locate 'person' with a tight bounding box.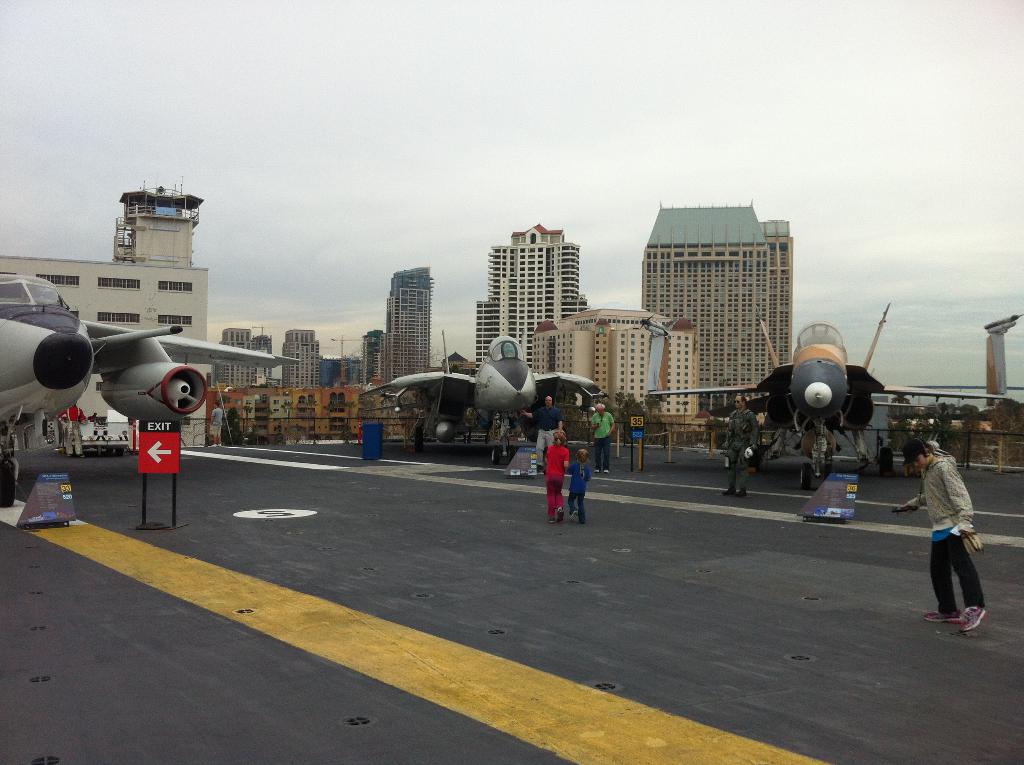
box=[721, 395, 759, 497].
